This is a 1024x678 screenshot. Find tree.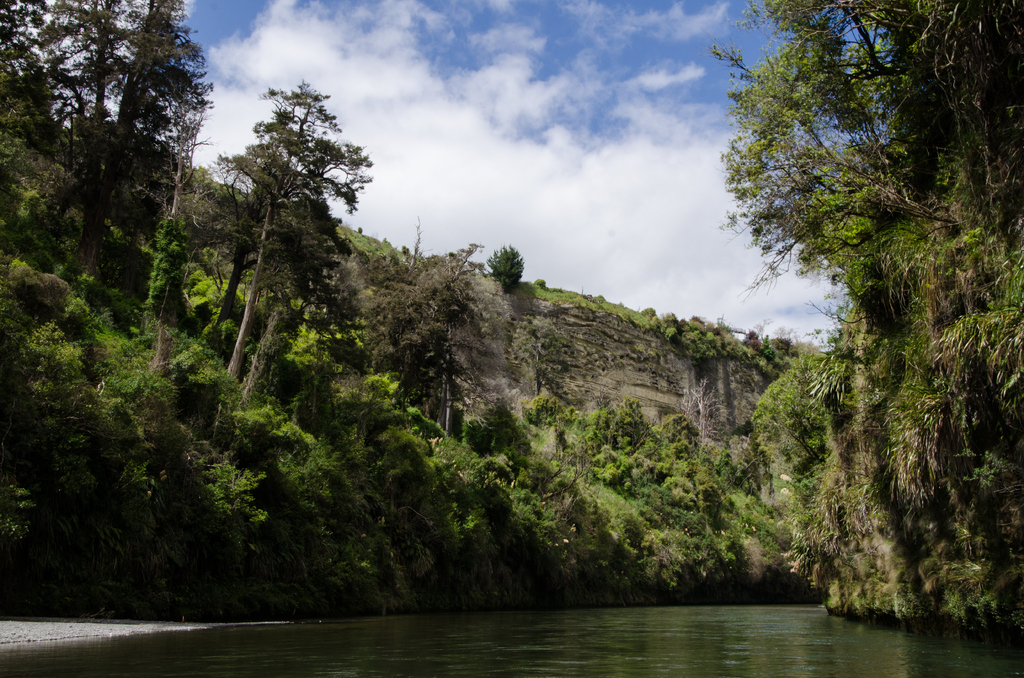
Bounding box: 193,63,370,440.
